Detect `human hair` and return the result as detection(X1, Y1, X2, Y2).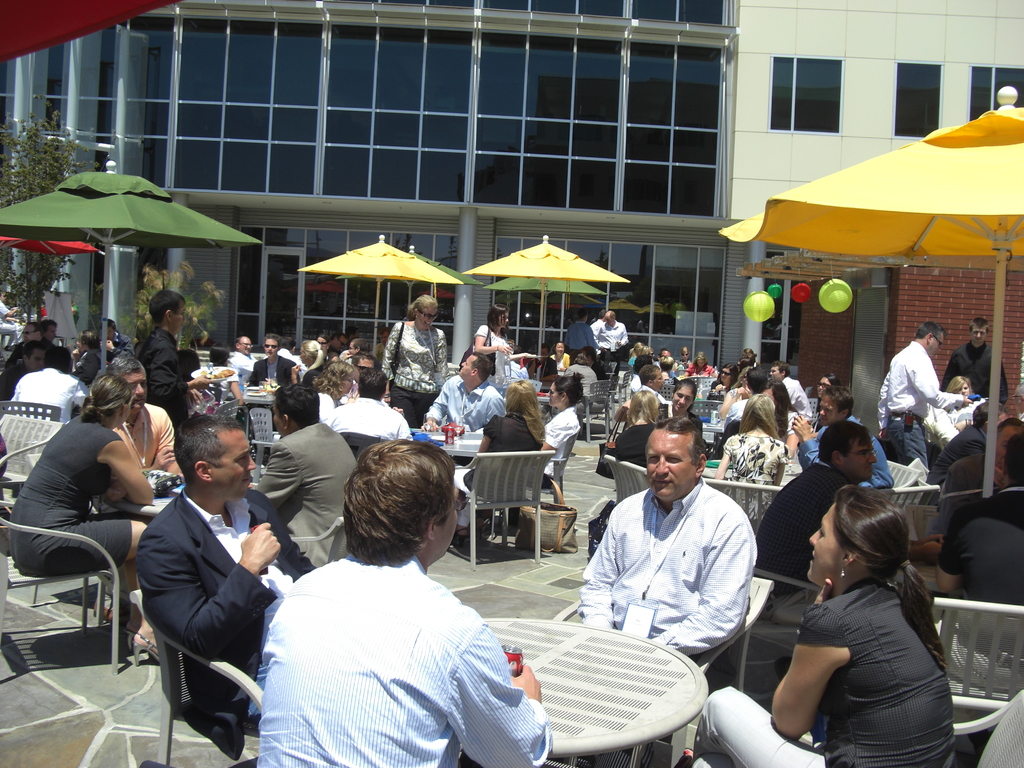
detection(608, 310, 615, 321).
